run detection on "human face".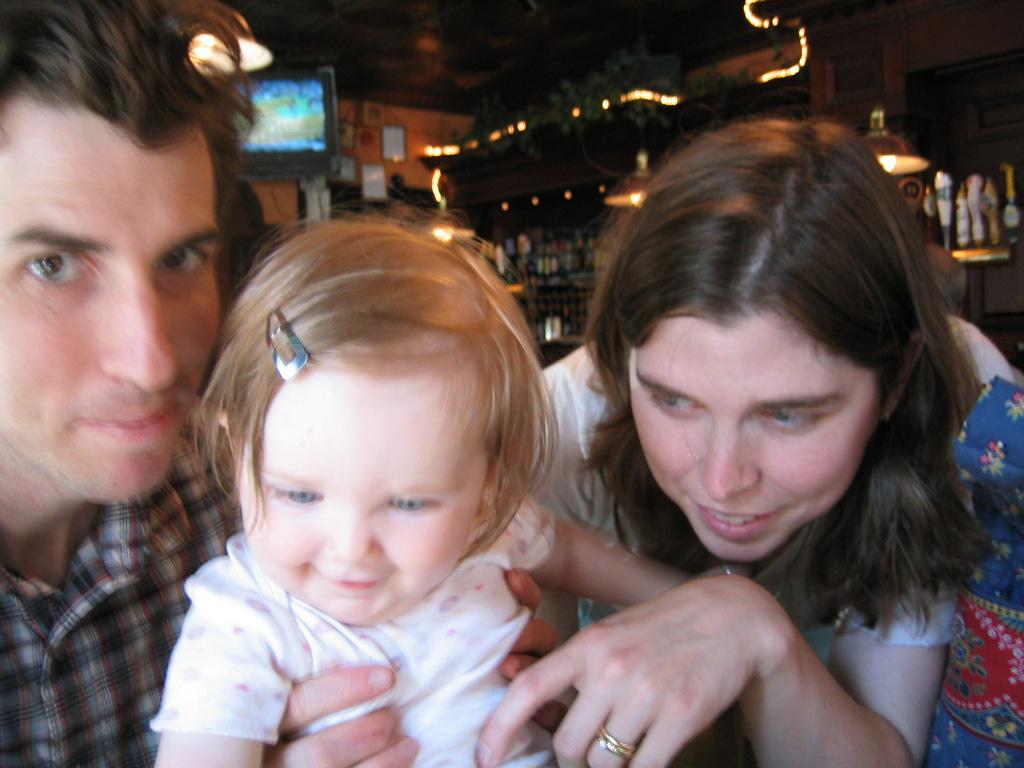
Result: (left=0, top=151, right=223, bottom=496).
